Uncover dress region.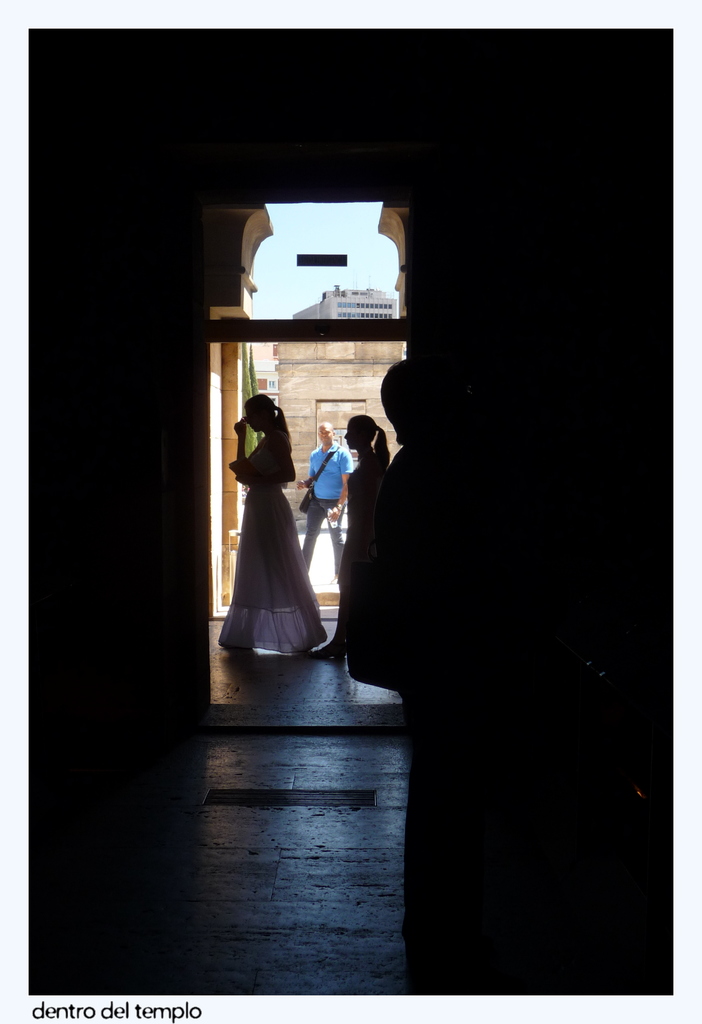
Uncovered: bbox(209, 424, 331, 662).
